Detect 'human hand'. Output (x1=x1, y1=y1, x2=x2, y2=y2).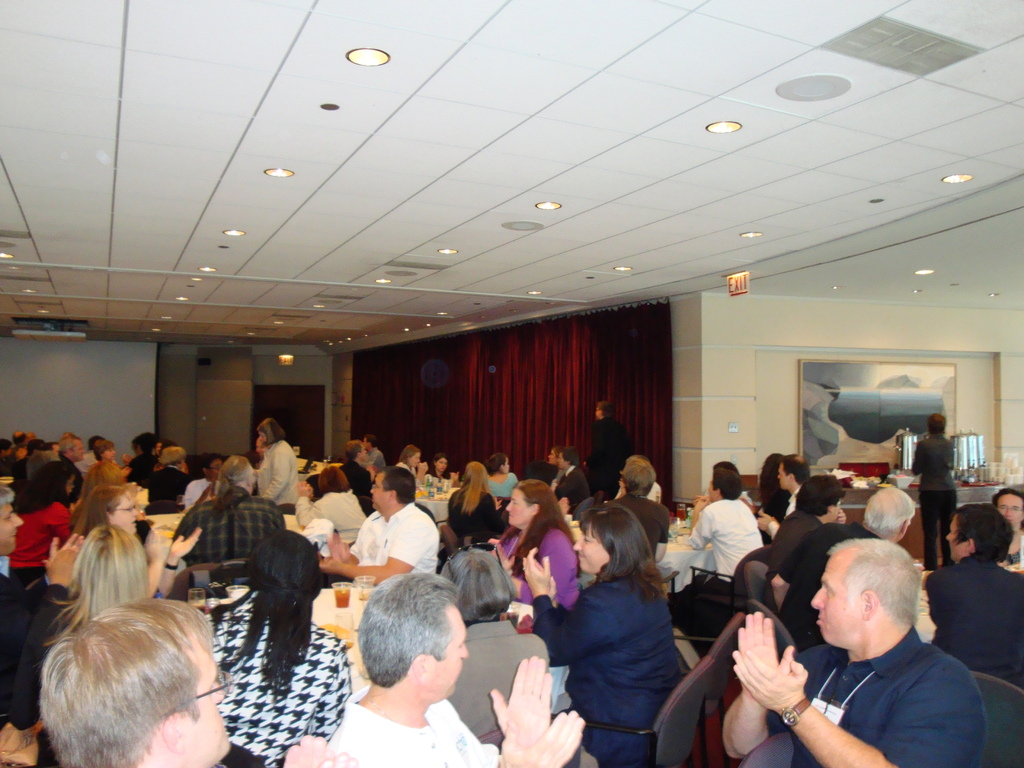
(x1=692, y1=495, x2=706, y2=515).
